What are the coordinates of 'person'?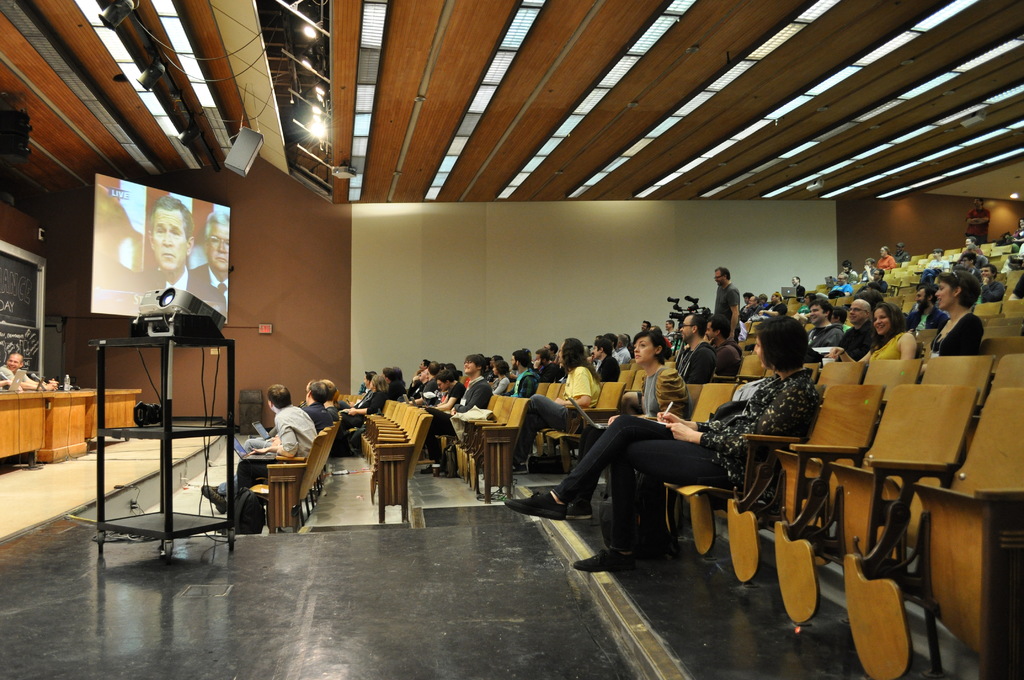
x1=927 y1=248 x2=949 y2=277.
